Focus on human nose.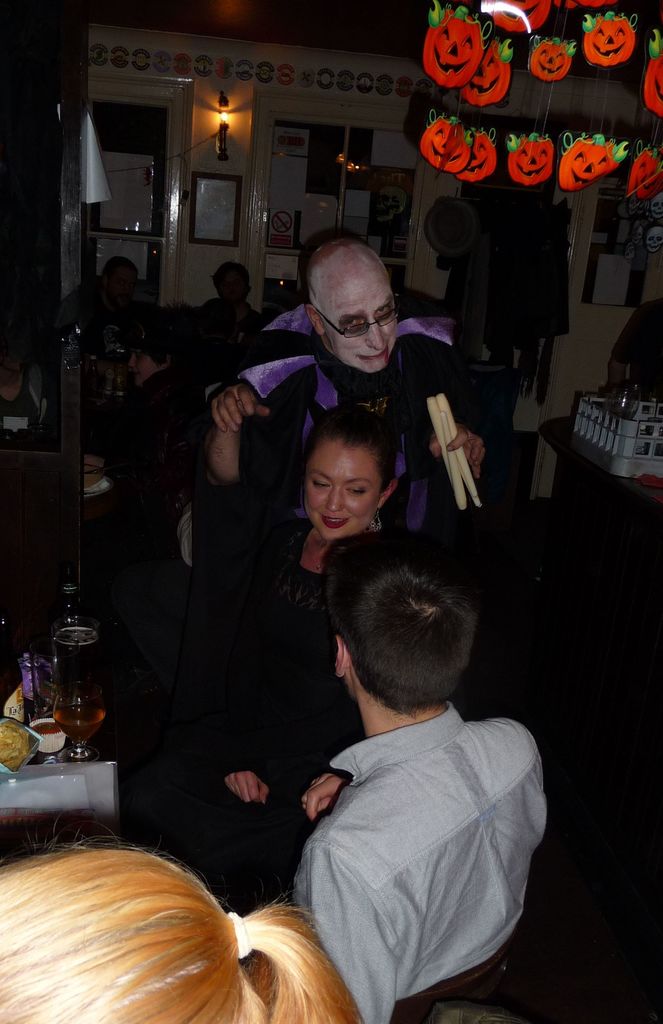
Focused at bbox(370, 316, 389, 350).
